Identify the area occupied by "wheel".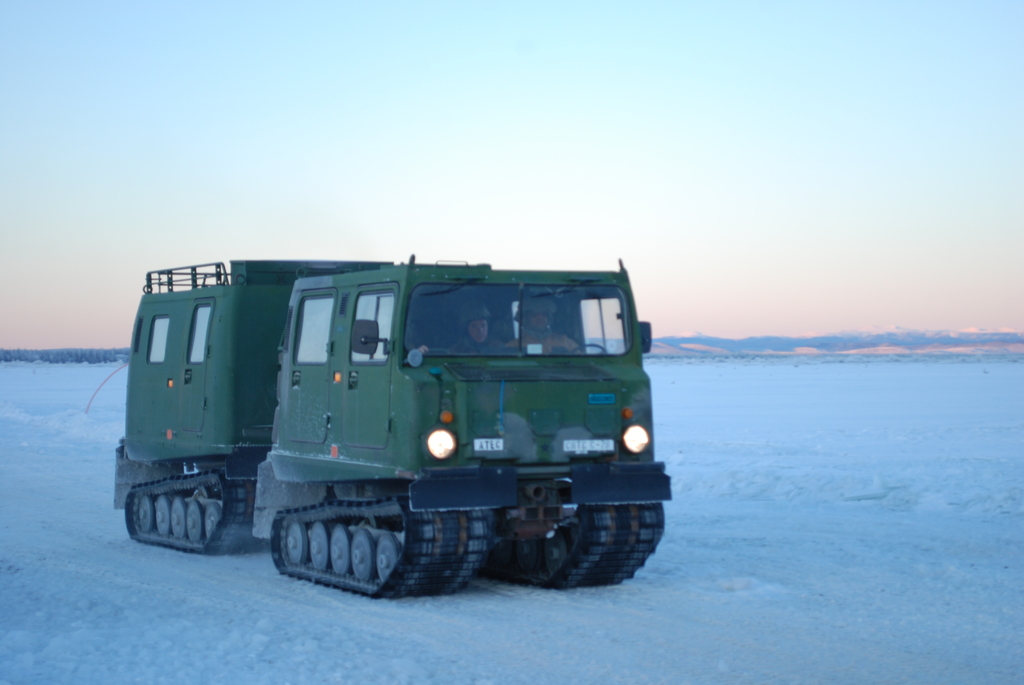
Area: [left=374, top=531, right=401, bottom=583].
